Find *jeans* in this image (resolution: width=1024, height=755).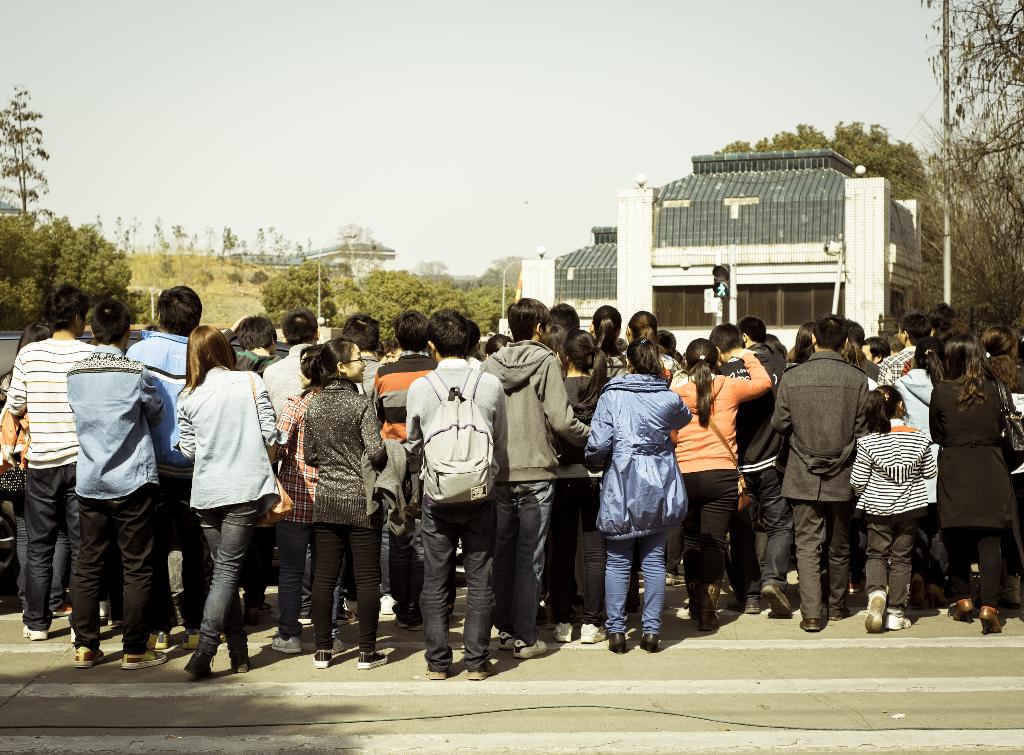
[x1=273, y1=519, x2=335, y2=638].
